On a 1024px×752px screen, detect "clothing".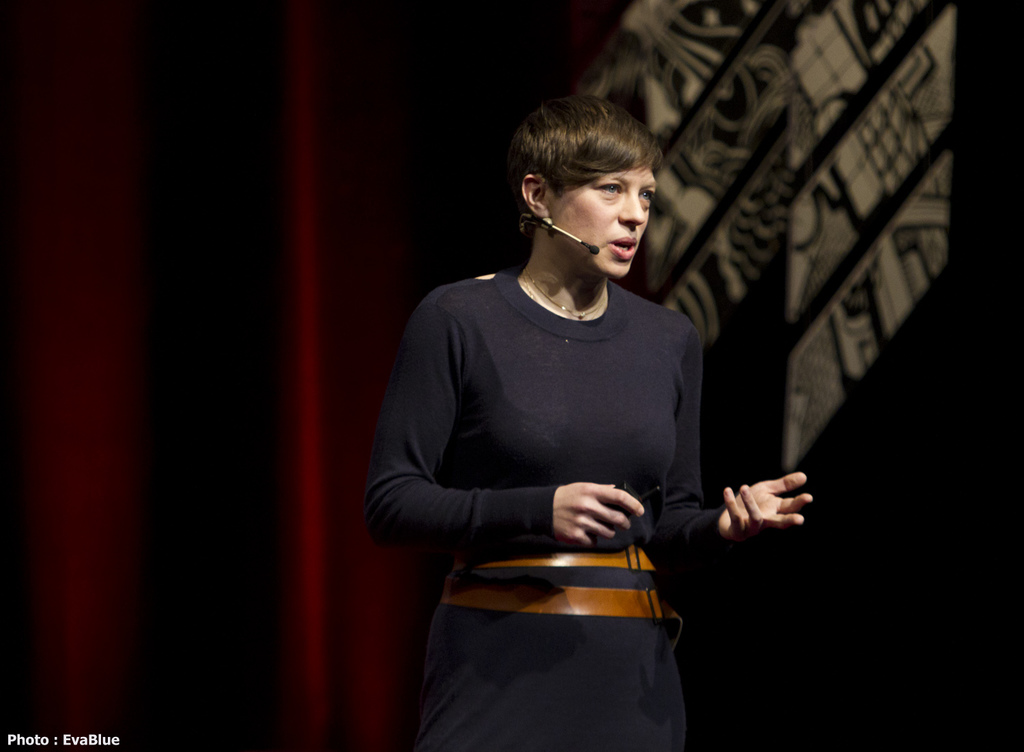
(x1=379, y1=219, x2=759, y2=708).
